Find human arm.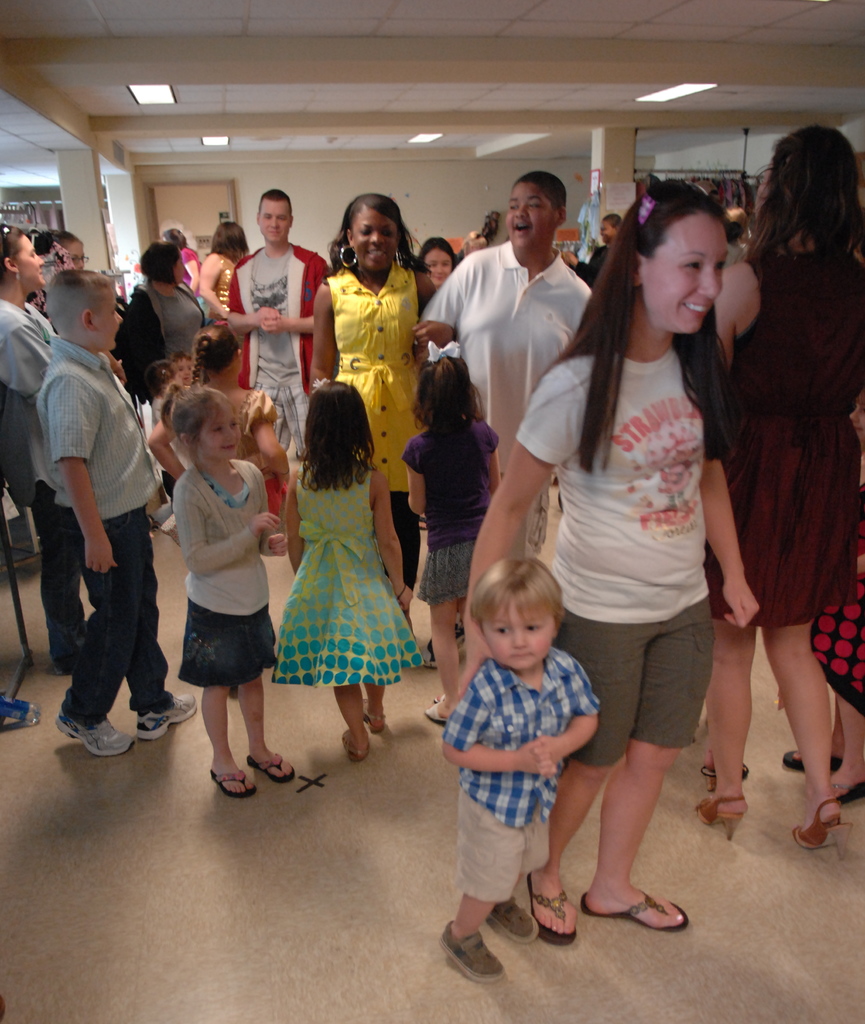
(left=266, top=255, right=340, bottom=340).
